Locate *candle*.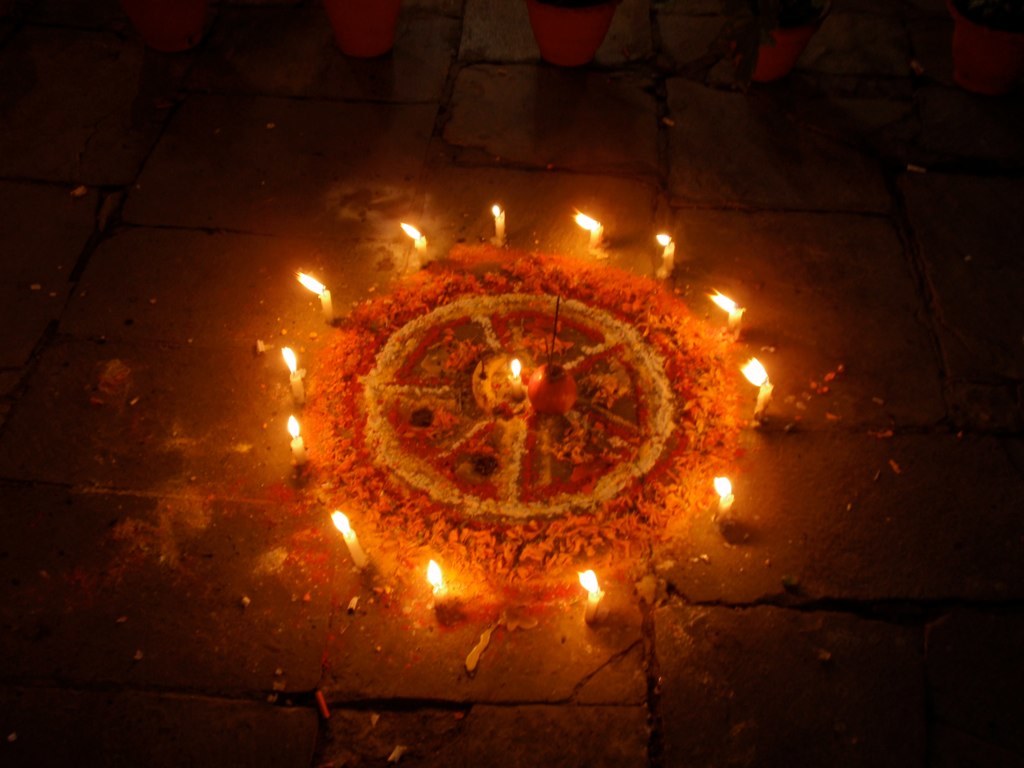
Bounding box: crop(330, 515, 369, 571).
